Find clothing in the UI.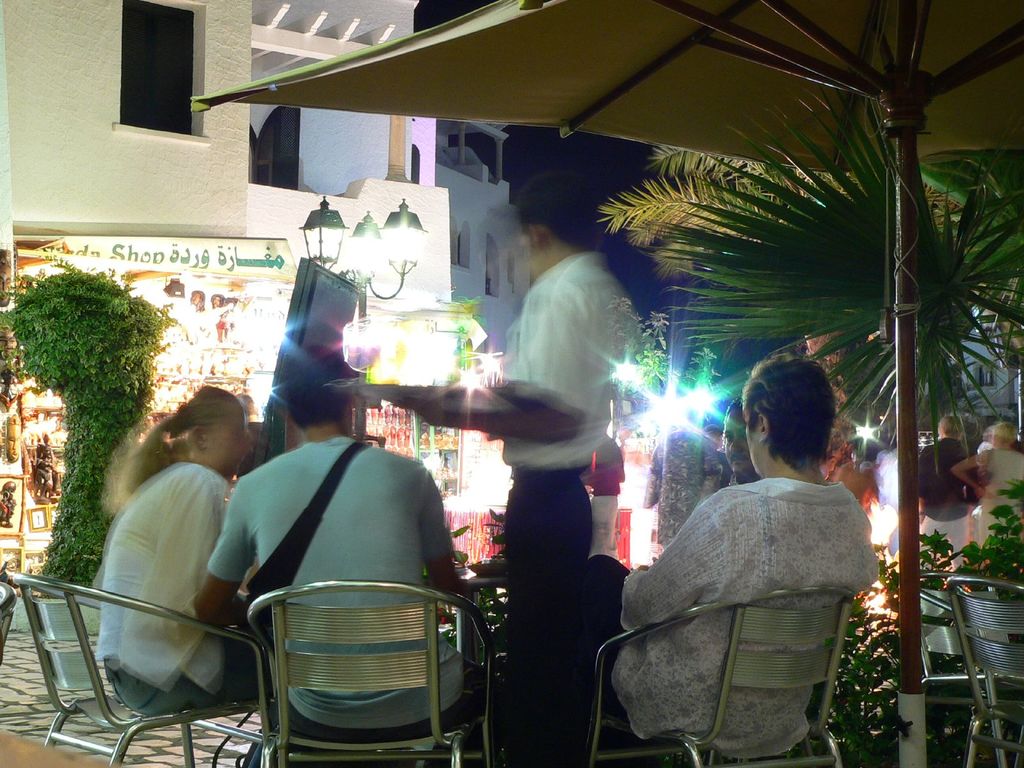
UI element at {"left": 207, "top": 436, "right": 456, "bottom": 767}.
